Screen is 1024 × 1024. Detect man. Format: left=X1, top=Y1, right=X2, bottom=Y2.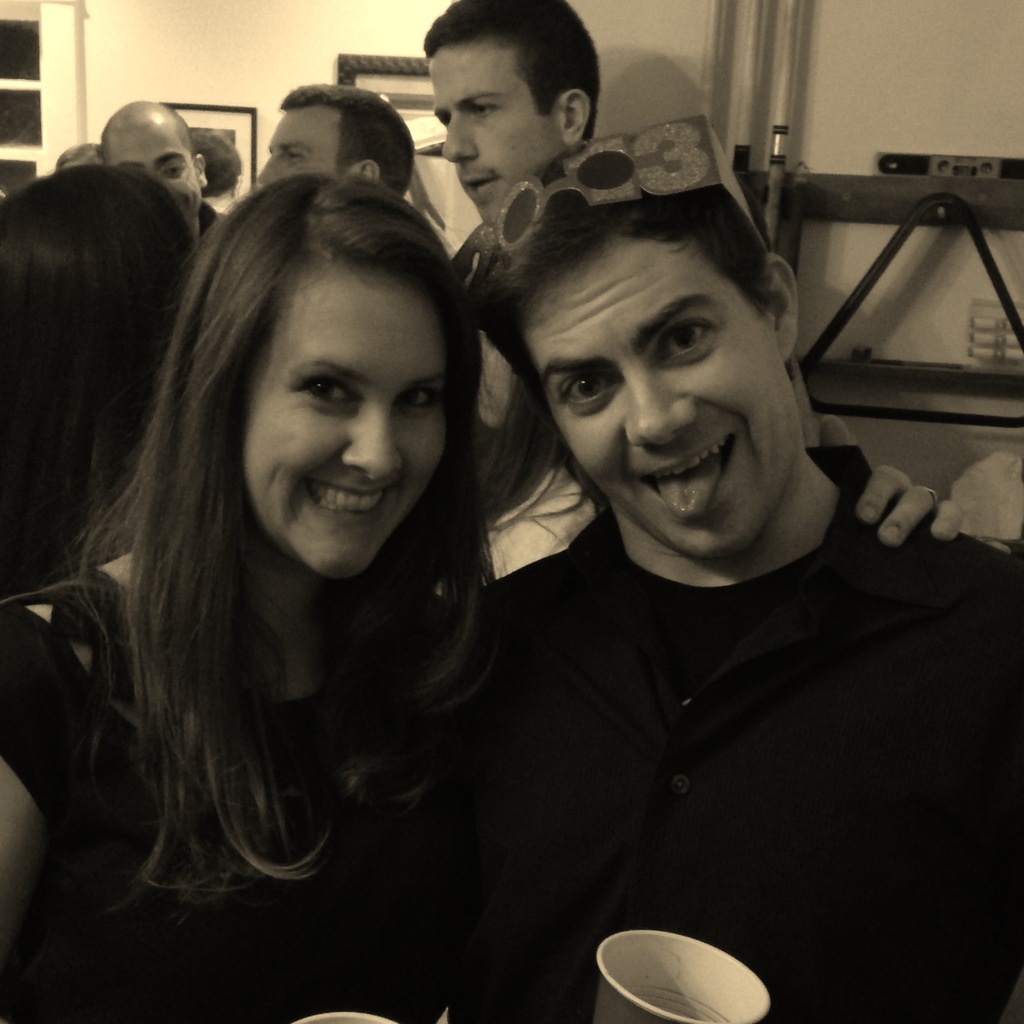
left=420, top=0, right=612, bottom=586.
